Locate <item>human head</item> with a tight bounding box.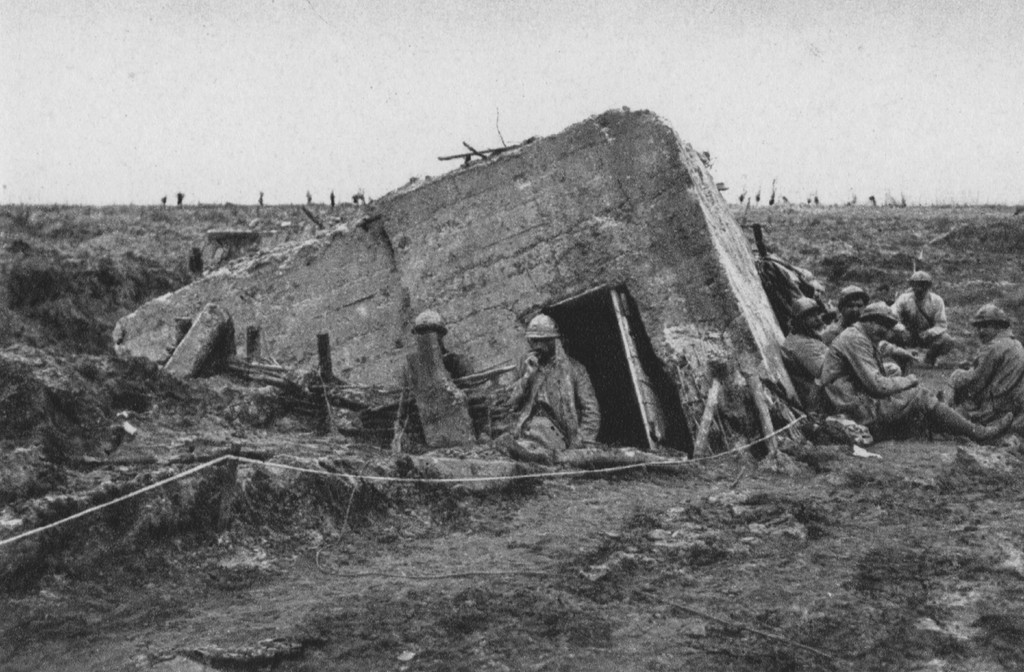
crop(912, 275, 931, 299).
